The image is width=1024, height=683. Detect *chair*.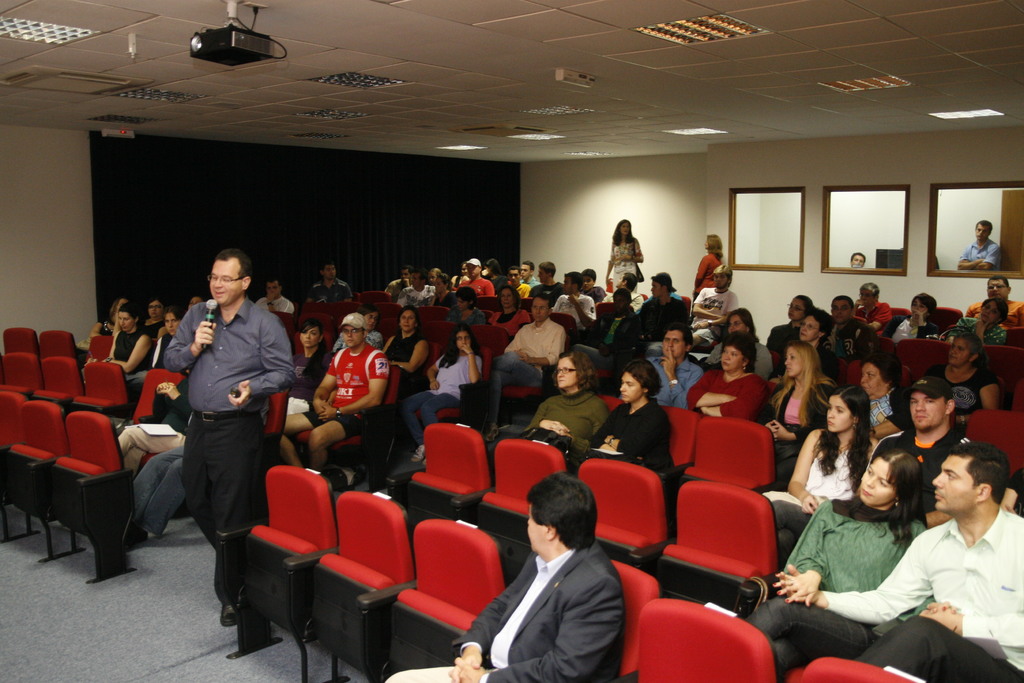
Detection: <box>132,367,198,412</box>.
